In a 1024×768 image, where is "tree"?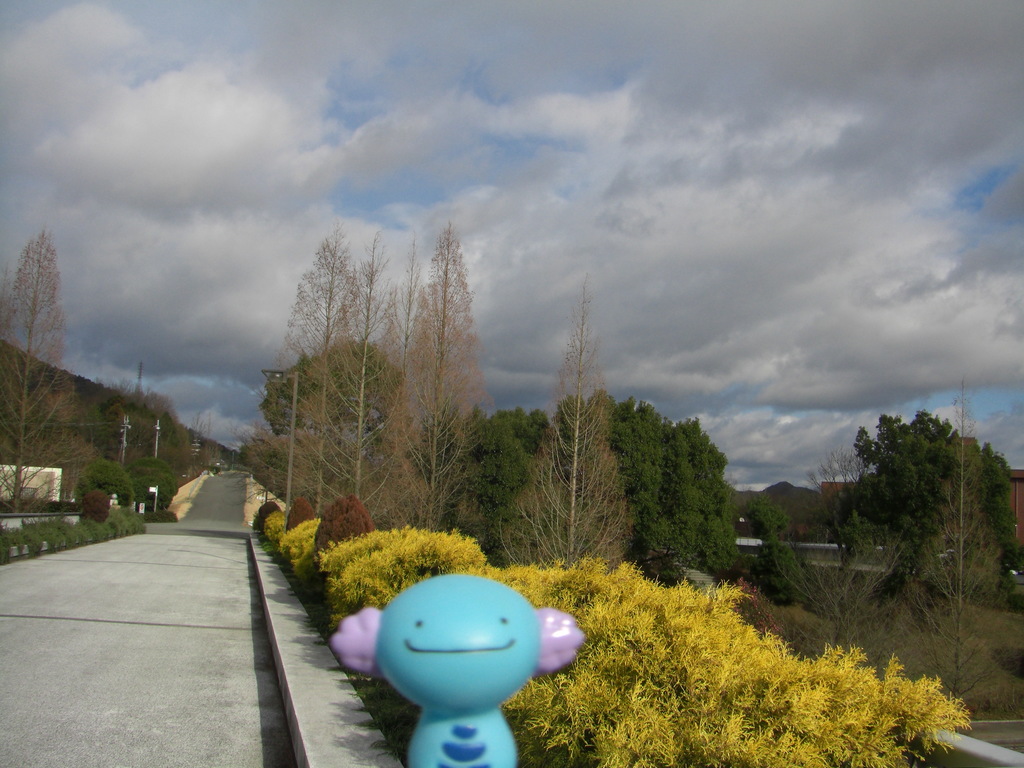
0 223 84 519.
